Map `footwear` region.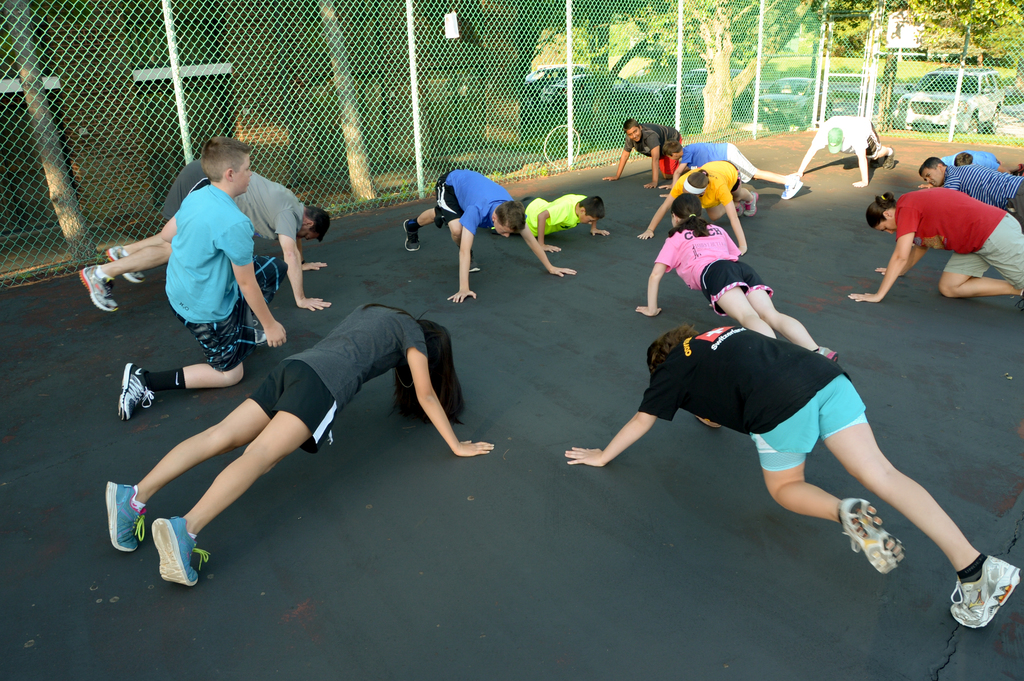
Mapped to bbox(470, 255, 478, 273).
